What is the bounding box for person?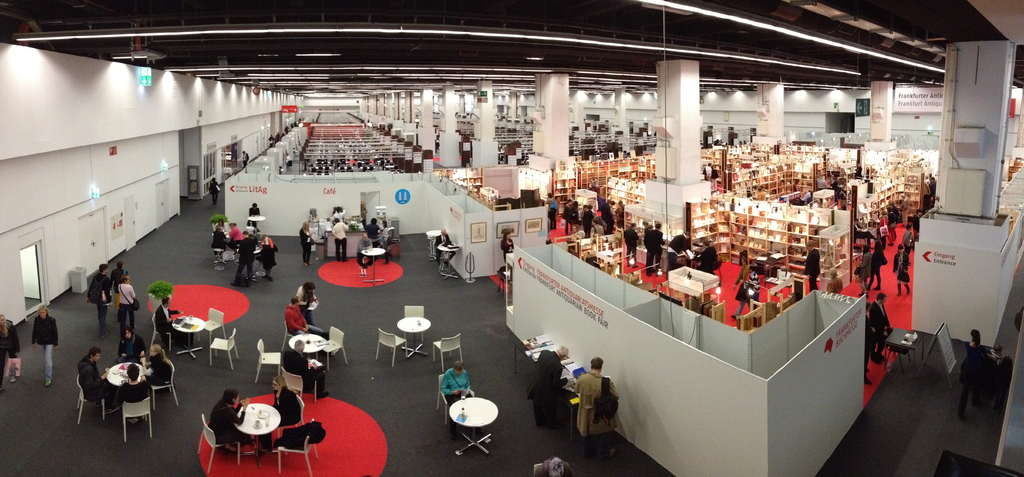
rect(958, 329, 984, 420).
